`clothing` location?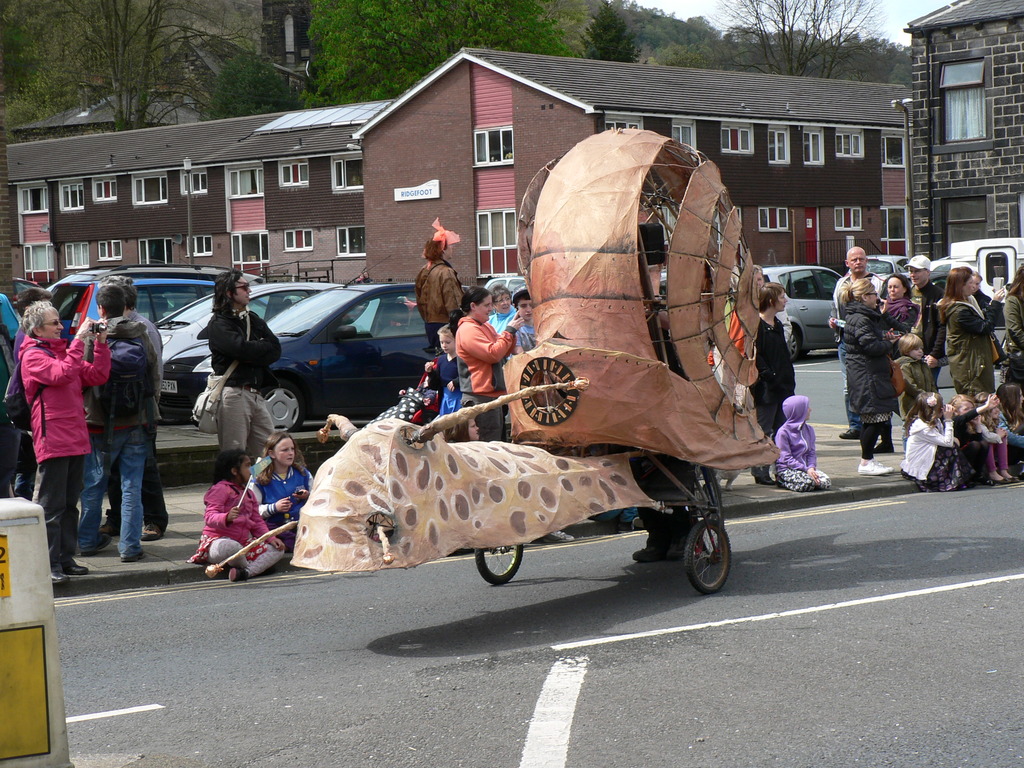
box=[1002, 294, 1023, 379]
